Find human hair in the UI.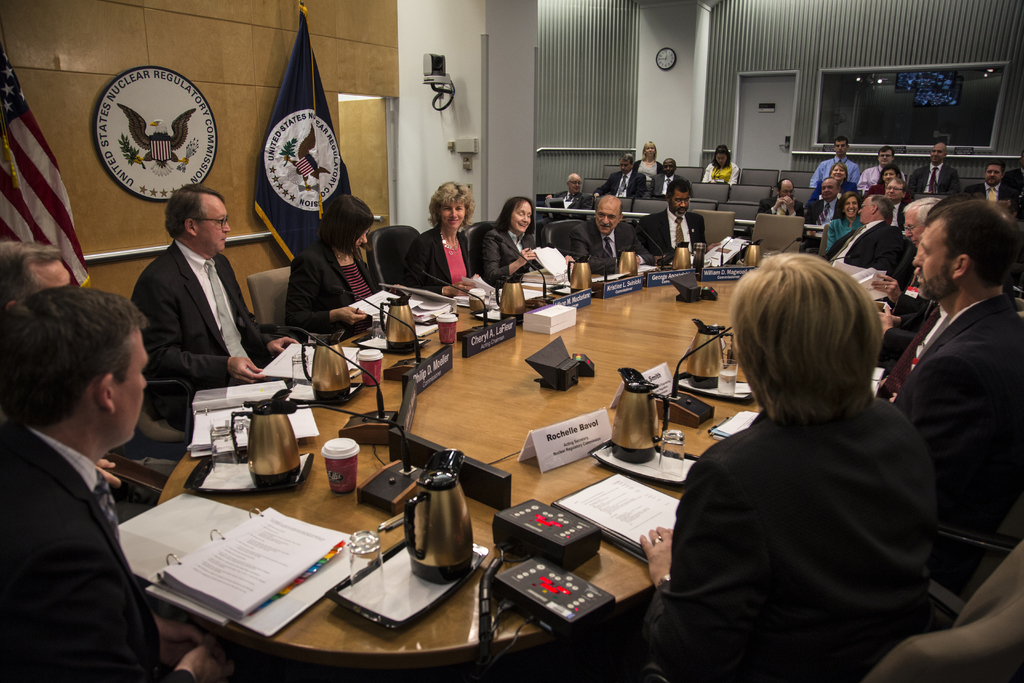
UI element at box(778, 177, 790, 189).
